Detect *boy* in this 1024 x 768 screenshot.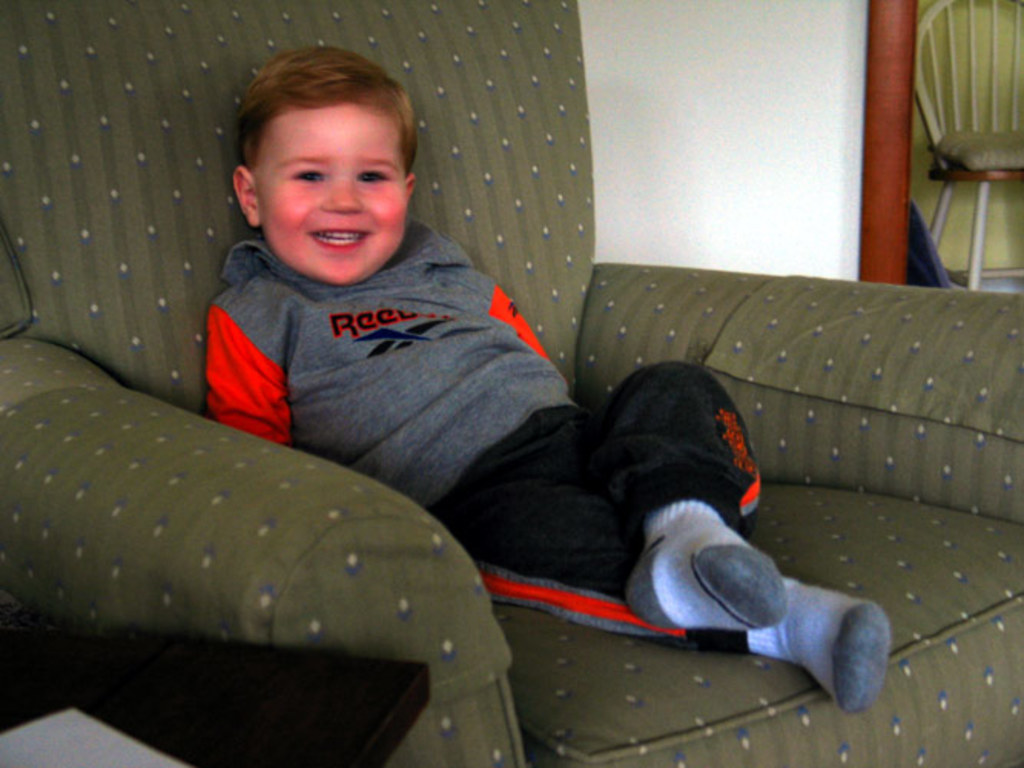
Detection: bbox=(206, 43, 892, 713).
